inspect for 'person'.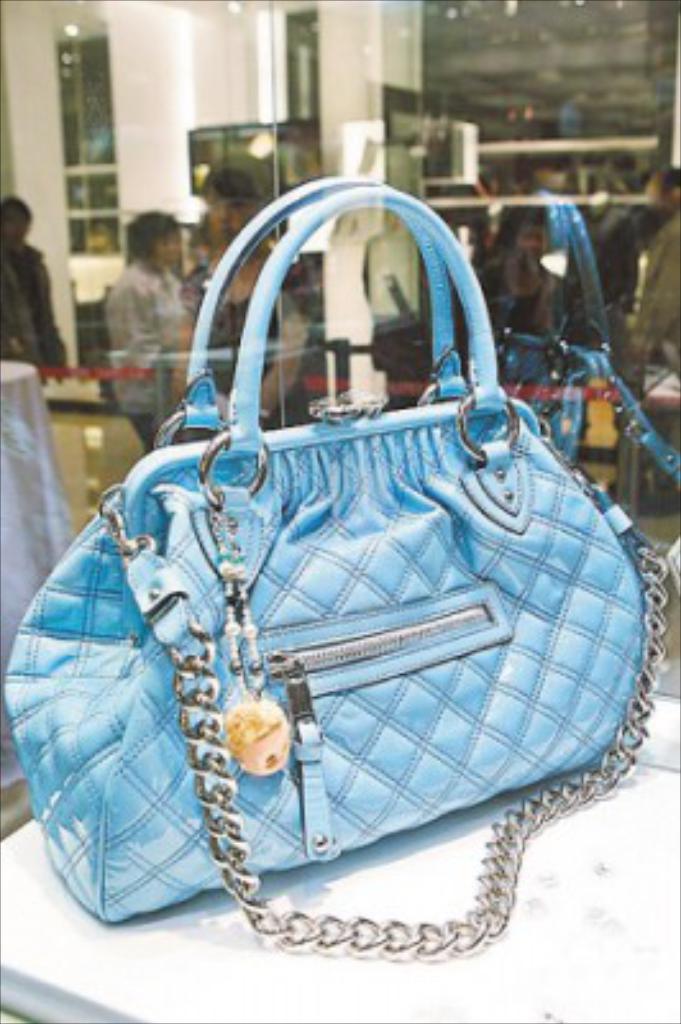
Inspection: left=0, top=192, right=77, bottom=392.
